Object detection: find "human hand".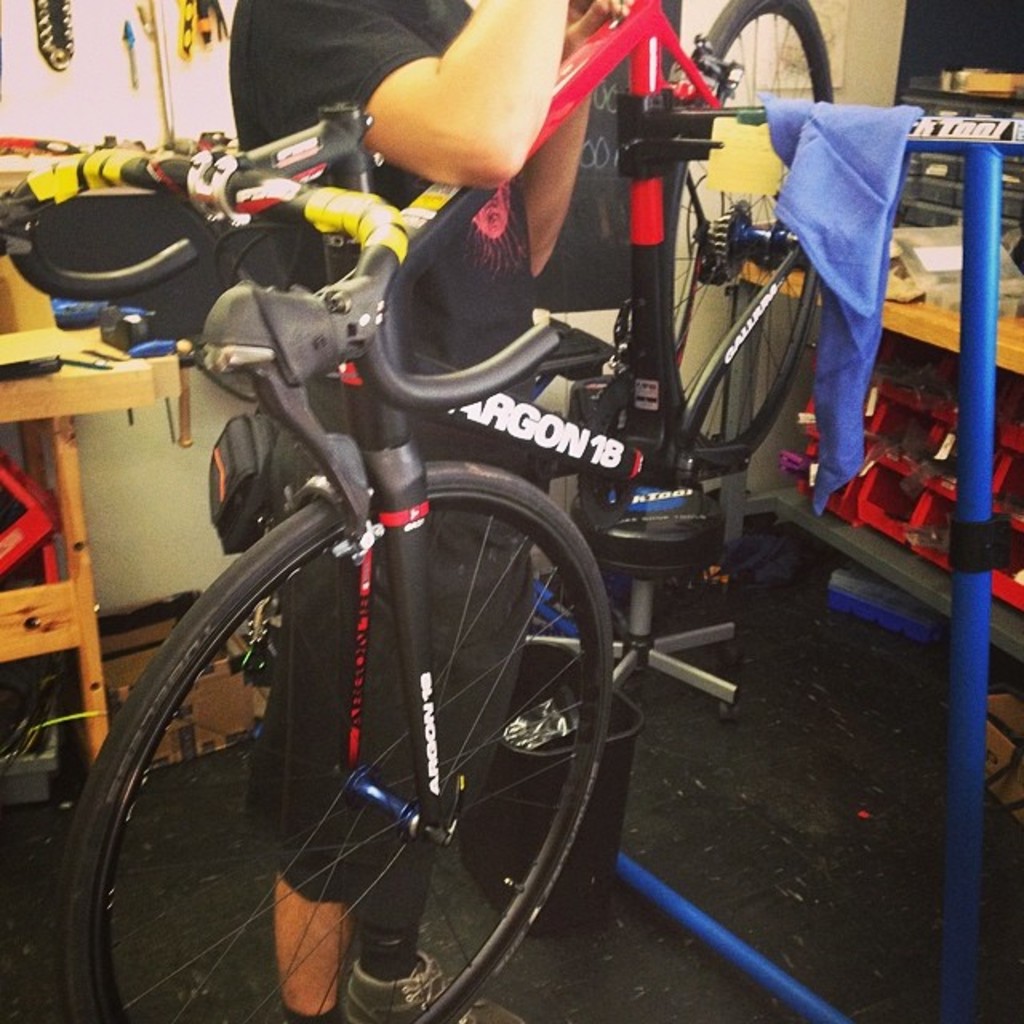
left=560, top=0, right=637, bottom=58.
